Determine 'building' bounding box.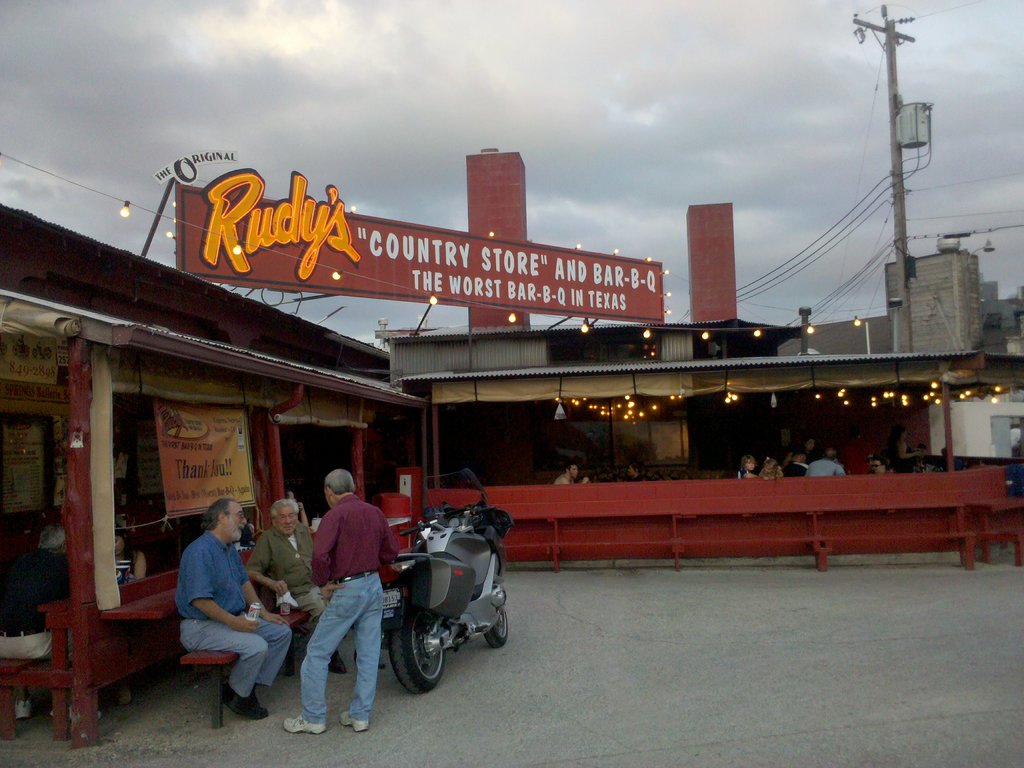
Determined: left=468, top=145, right=525, bottom=330.
